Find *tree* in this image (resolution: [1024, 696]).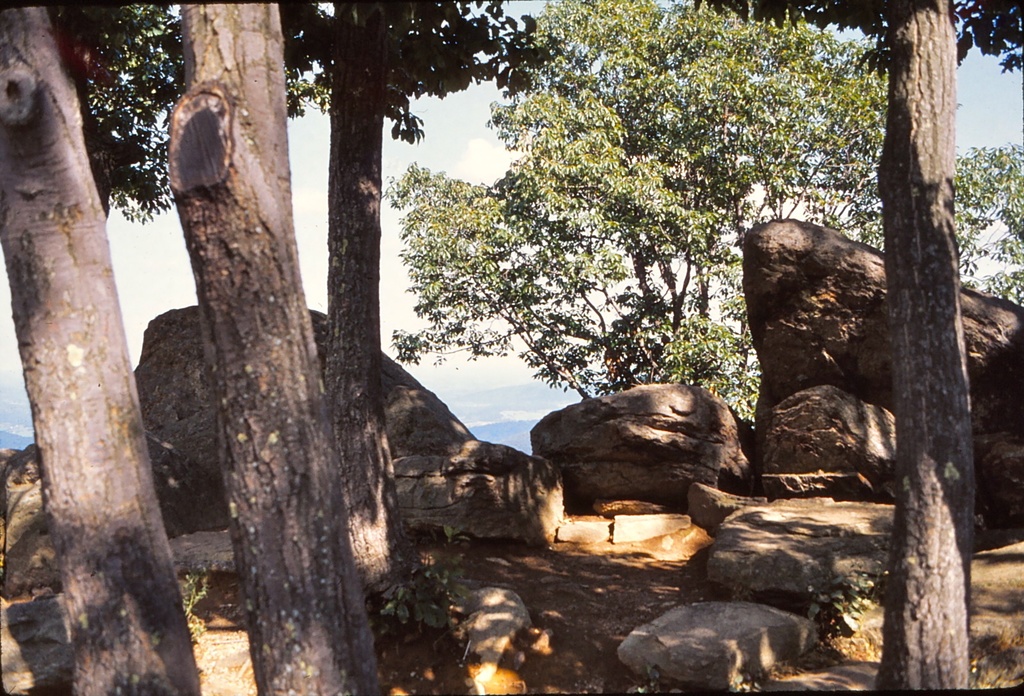
BBox(681, 0, 1023, 695).
